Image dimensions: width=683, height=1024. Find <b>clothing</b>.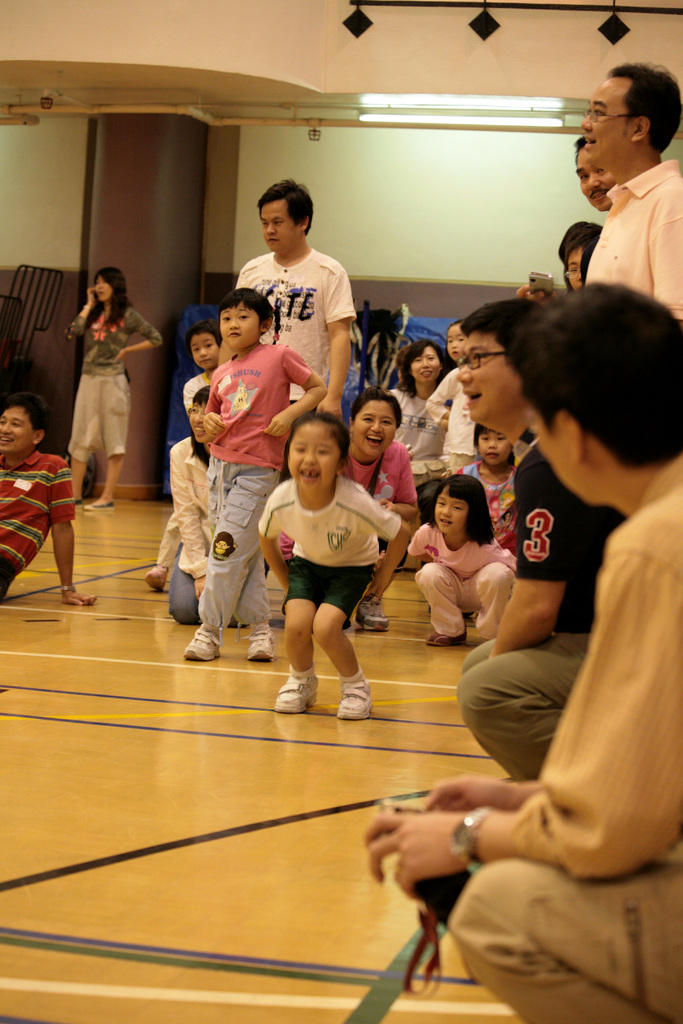
bbox=[261, 476, 406, 628].
